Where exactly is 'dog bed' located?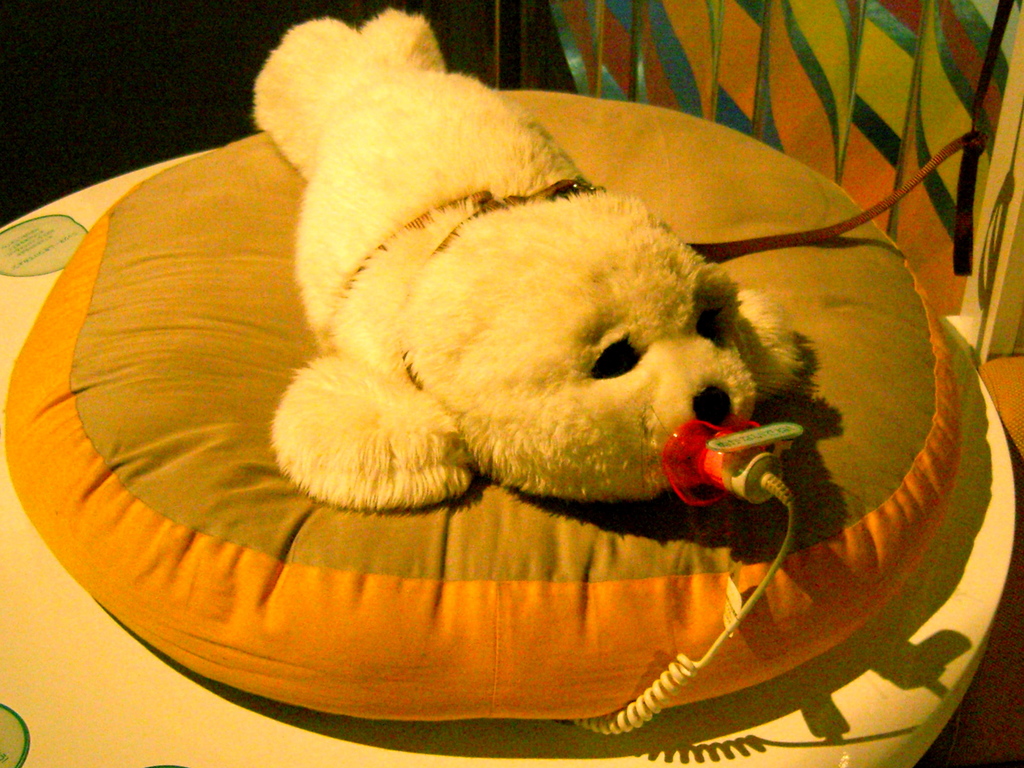
Its bounding box is left=0, top=82, right=1015, bottom=767.
